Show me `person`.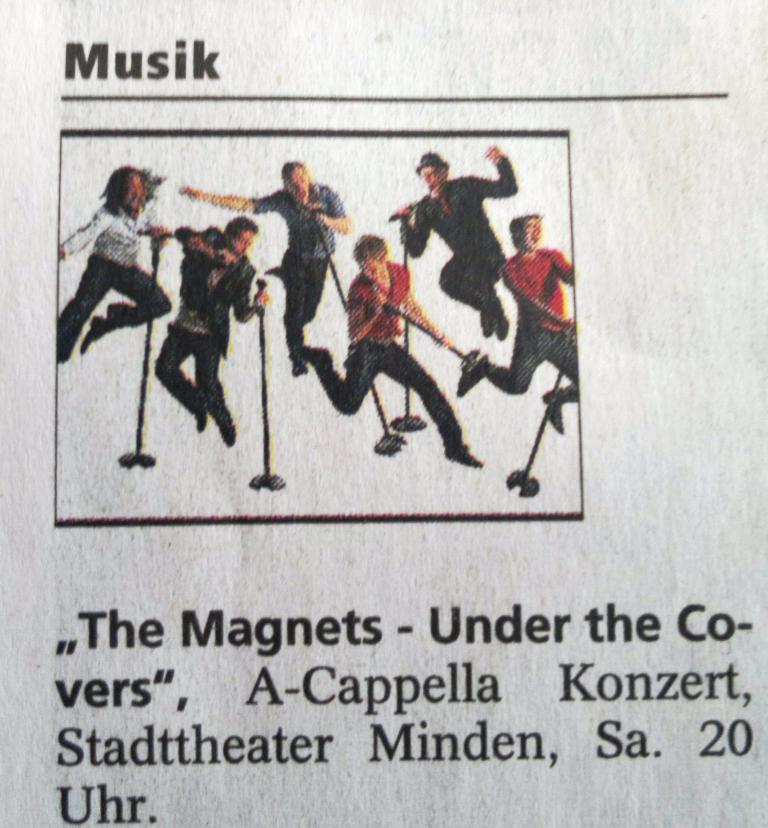
`person` is here: {"x1": 322, "y1": 205, "x2": 446, "y2": 480}.
